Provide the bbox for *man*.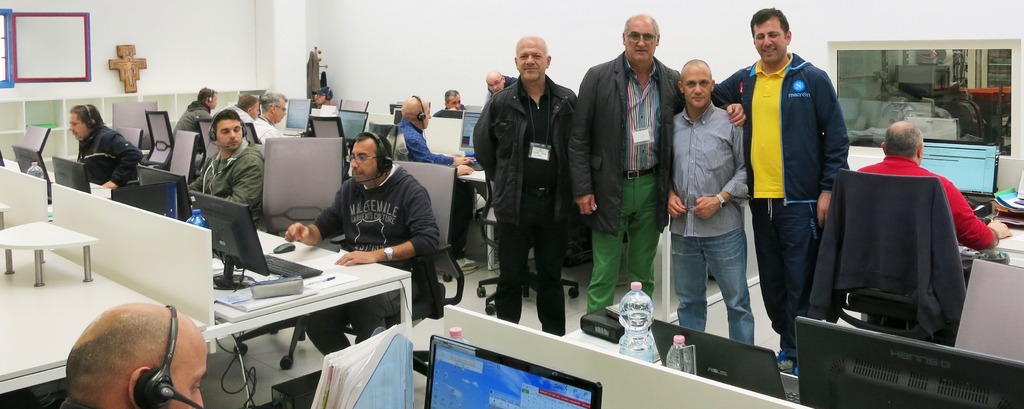
locate(863, 118, 1018, 251).
